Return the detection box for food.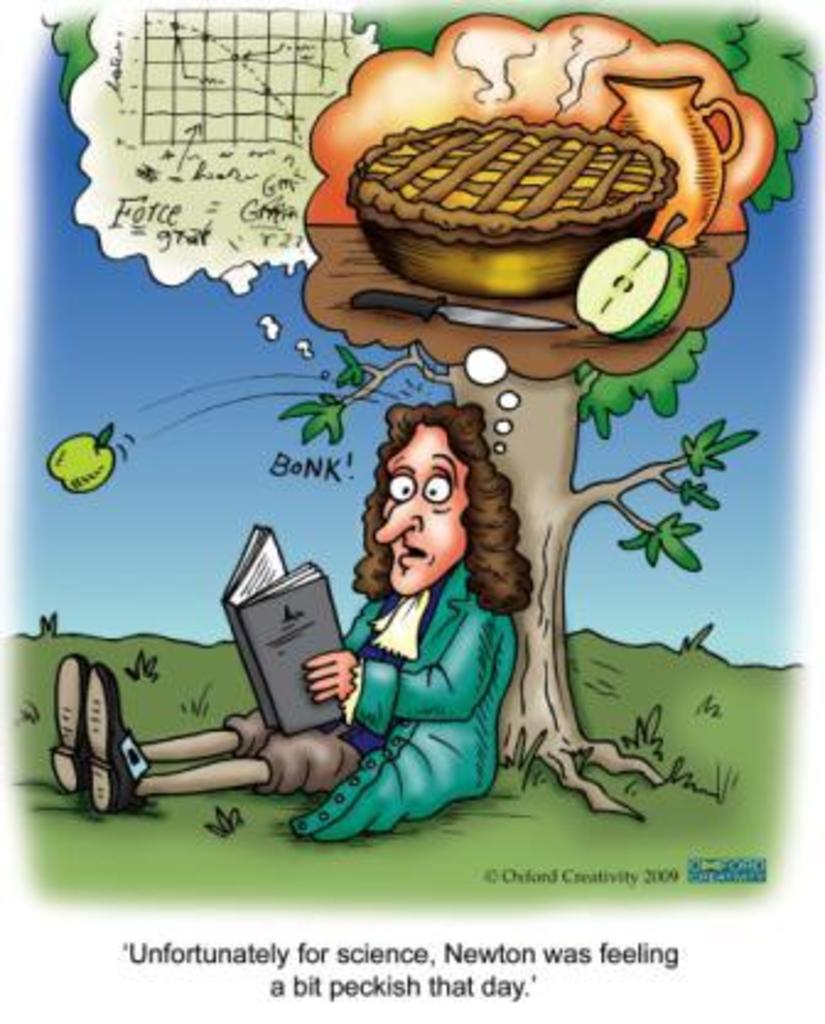
region(356, 120, 675, 297).
